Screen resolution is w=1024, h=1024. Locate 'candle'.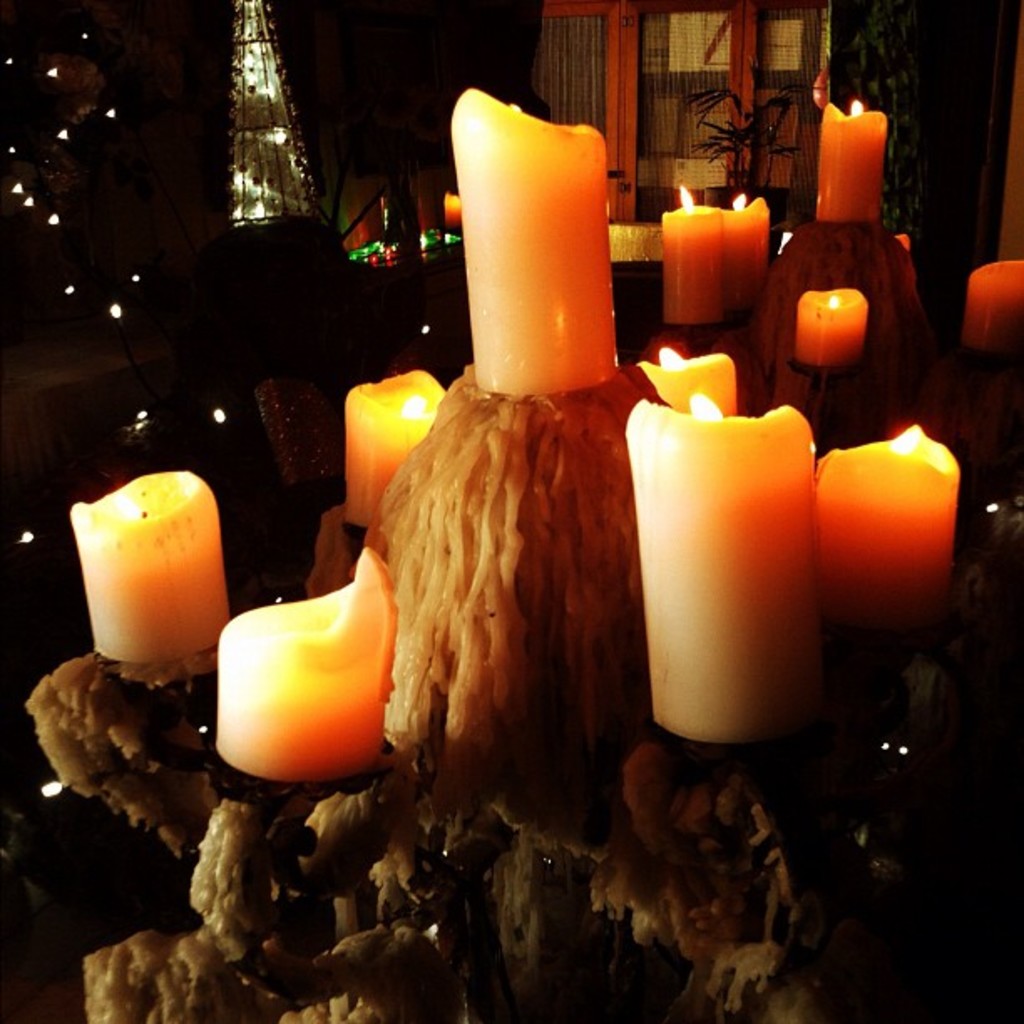
bbox=[795, 283, 867, 370].
